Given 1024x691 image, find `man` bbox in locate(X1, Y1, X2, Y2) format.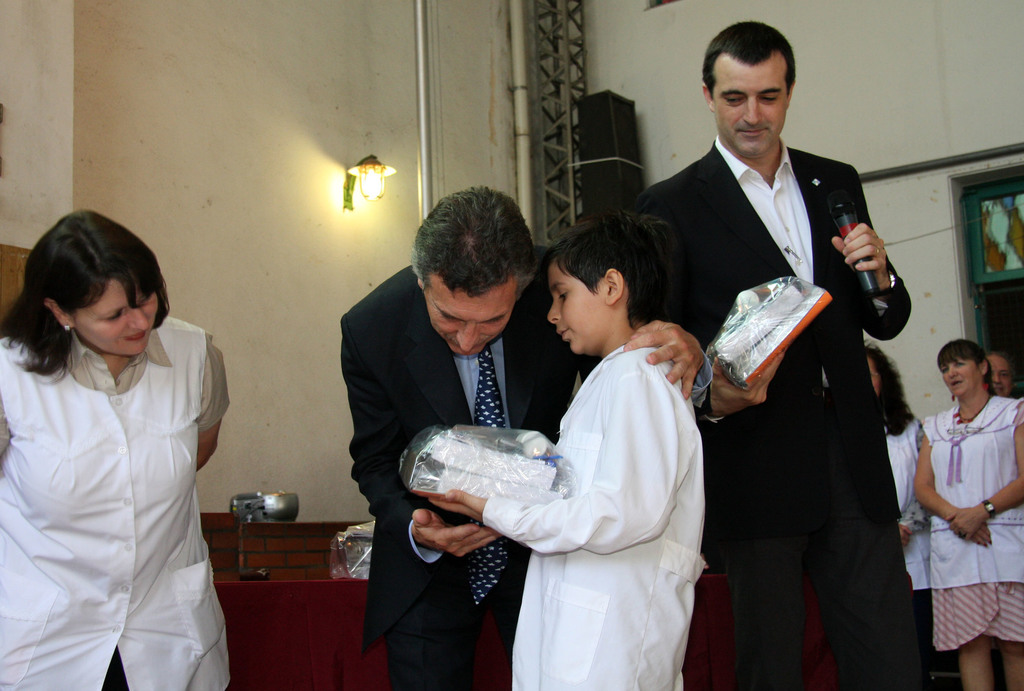
locate(334, 178, 712, 690).
